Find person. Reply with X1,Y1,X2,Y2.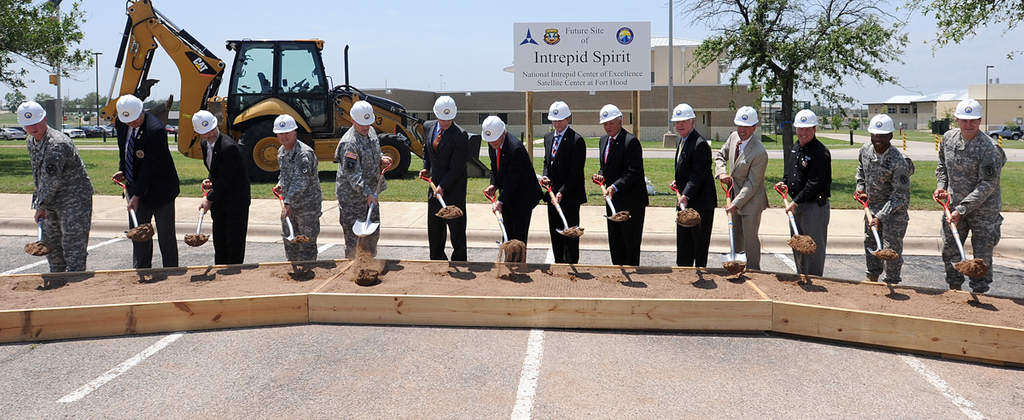
931,96,1004,288.
